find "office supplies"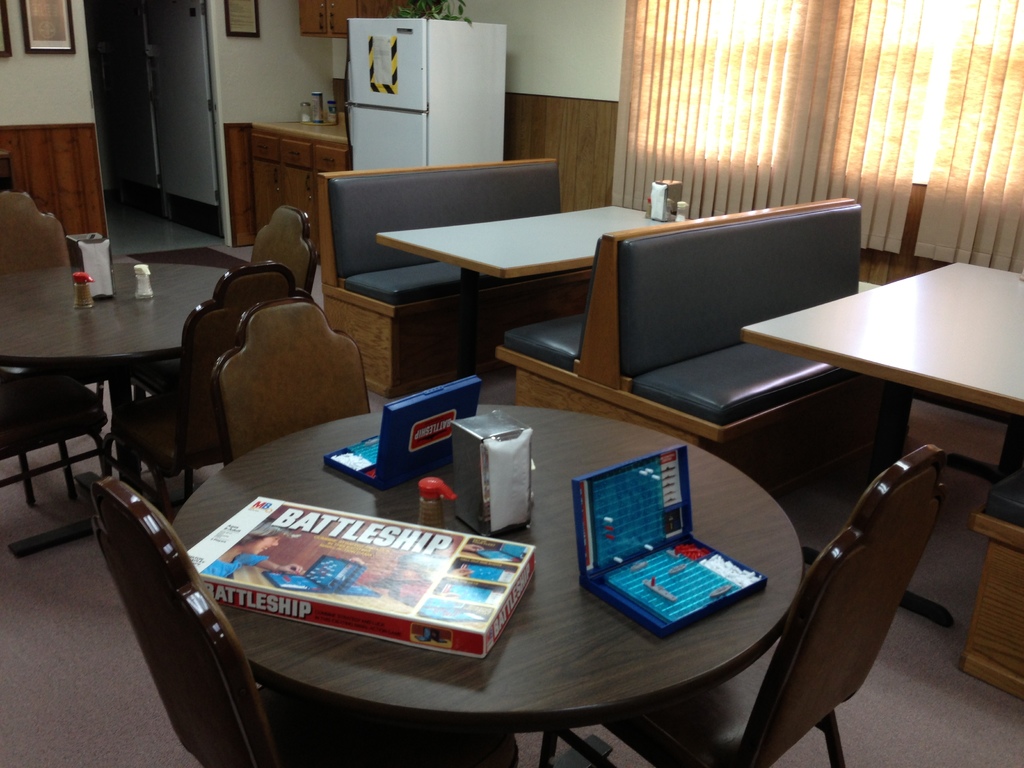
left=747, top=264, right=1023, bottom=620
